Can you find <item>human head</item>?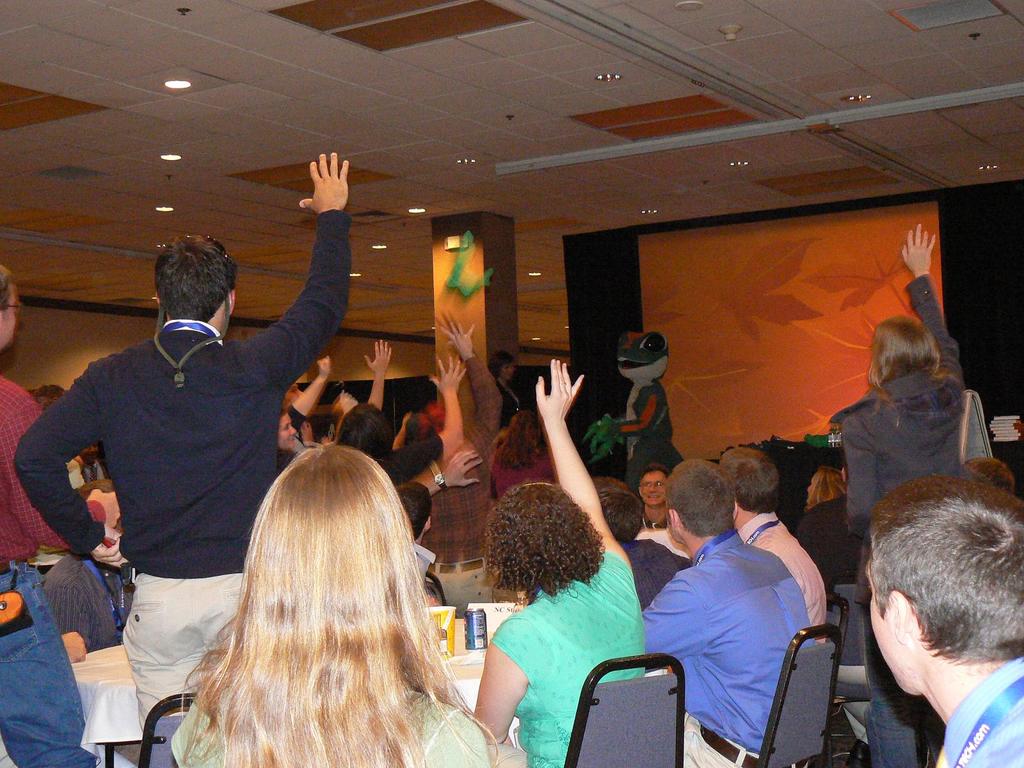
Yes, bounding box: 718 446 782 531.
